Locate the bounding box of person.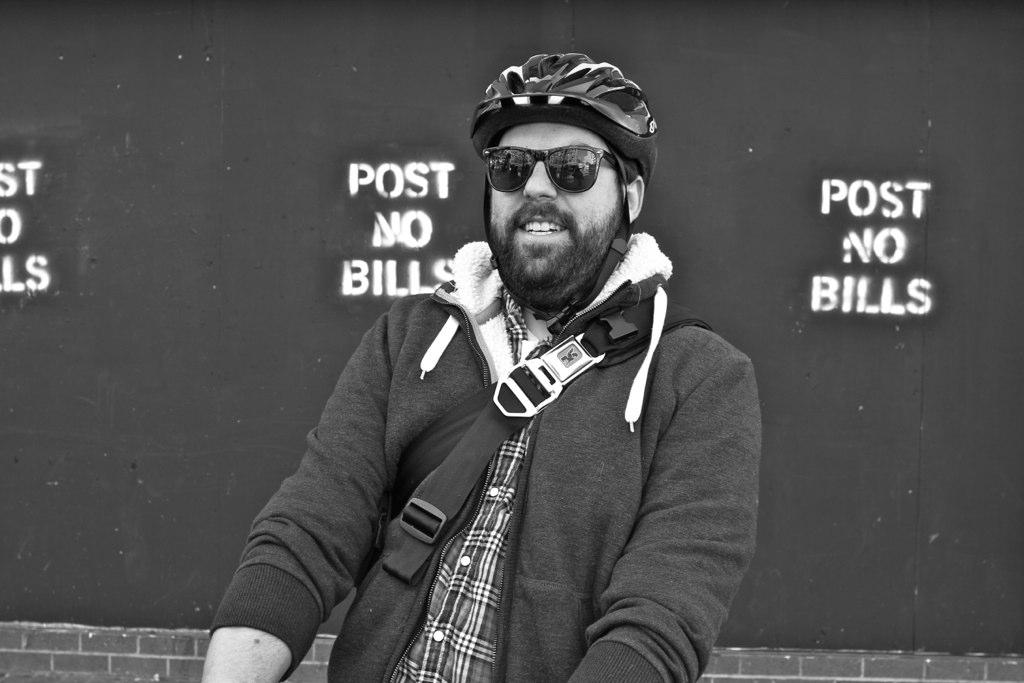
Bounding box: <region>216, 60, 773, 677</region>.
